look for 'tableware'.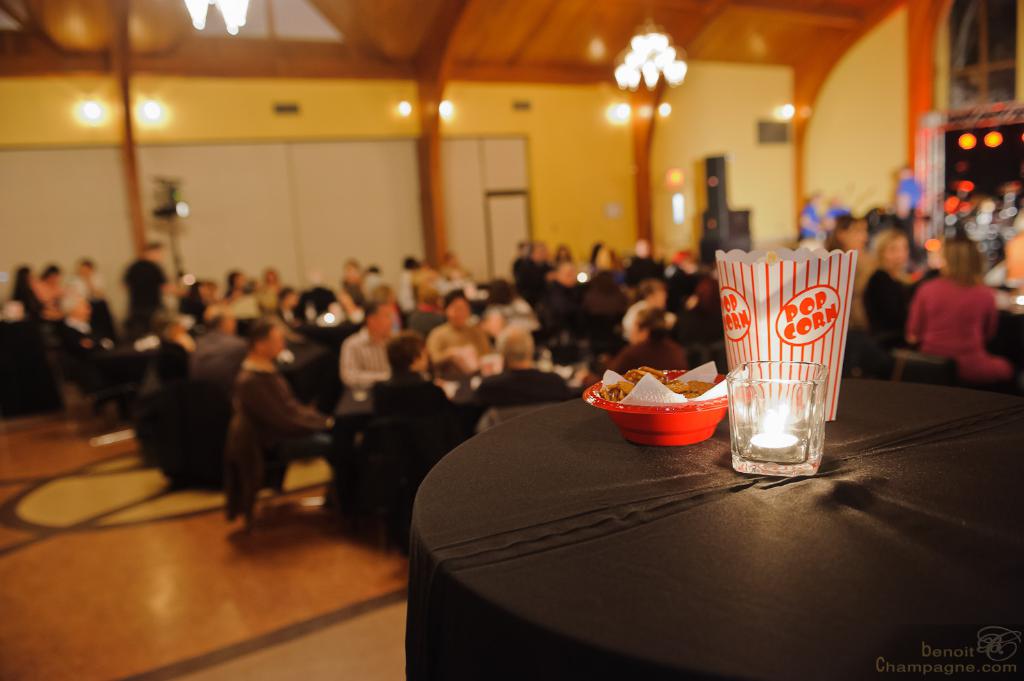
Found: locate(582, 369, 735, 451).
